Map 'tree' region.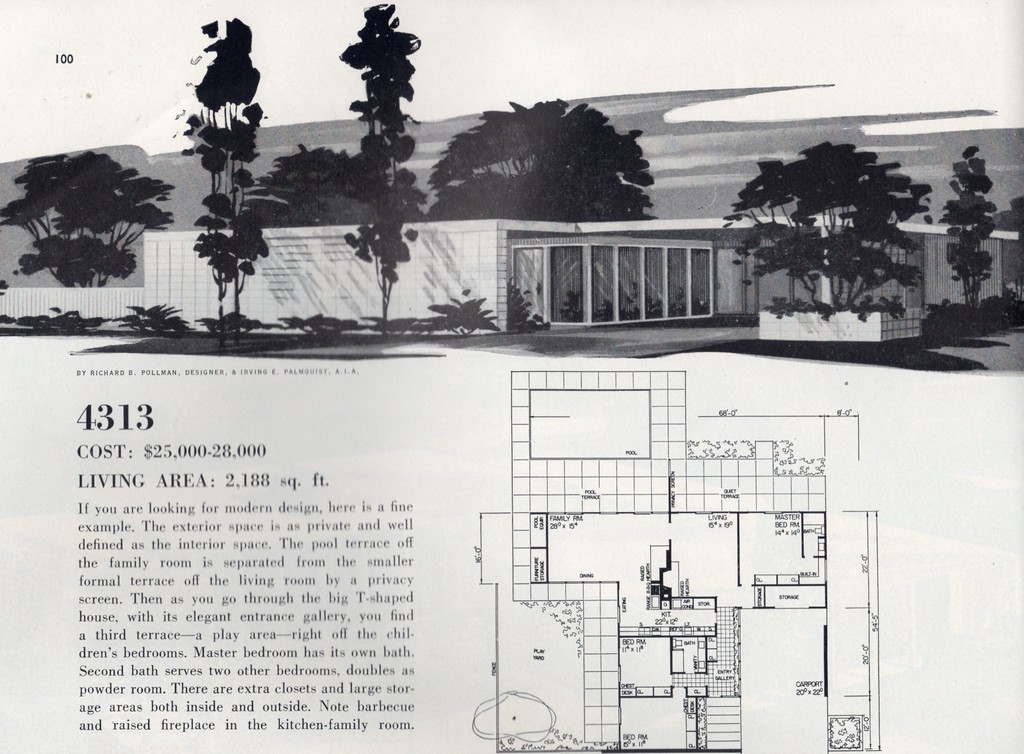
Mapped to {"left": 0, "top": 156, "right": 178, "bottom": 295}.
